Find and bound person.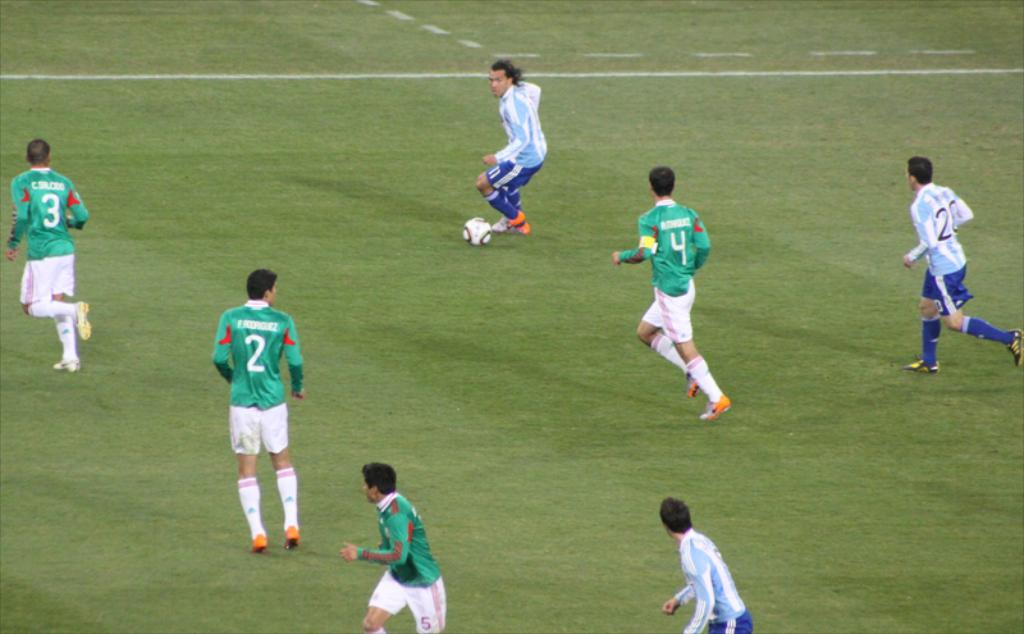
Bound: box=[476, 56, 548, 237].
